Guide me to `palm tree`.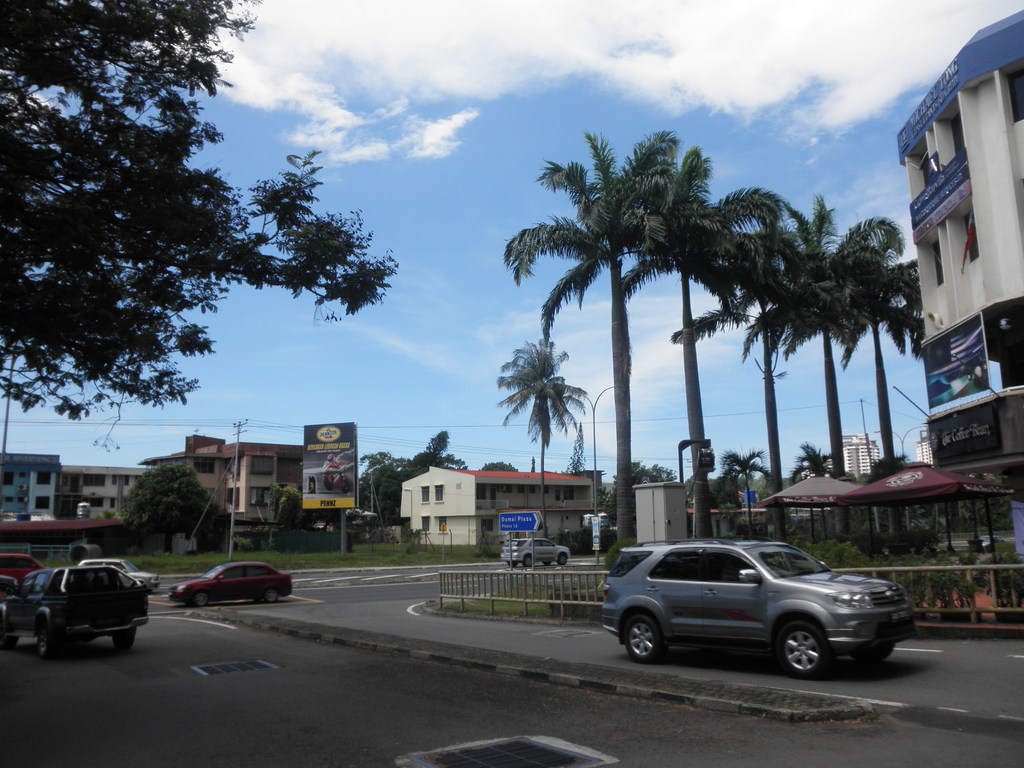
Guidance: pyautogui.locateOnScreen(784, 435, 824, 477).
